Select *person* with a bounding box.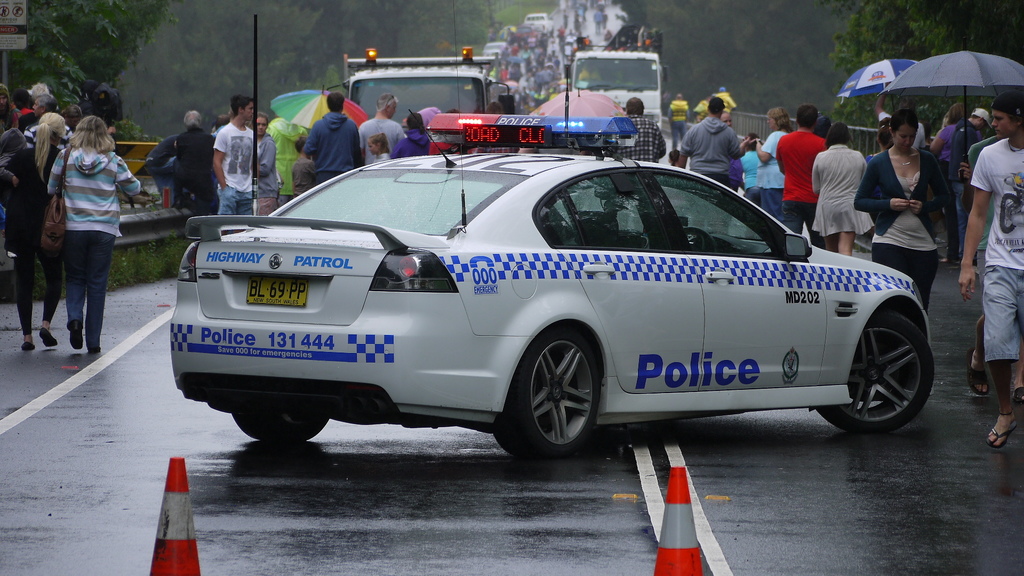
box(364, 95, 411, 162).
